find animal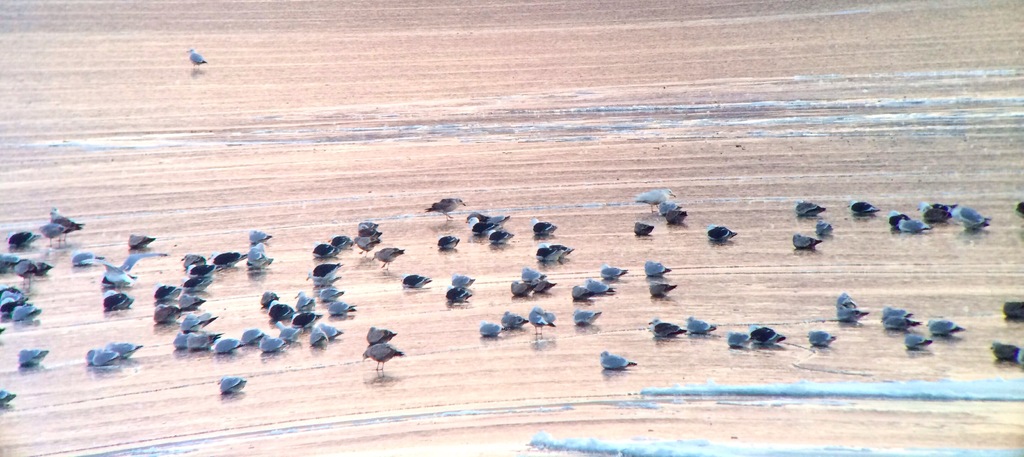
Rect(9, 255, 43, 296)
